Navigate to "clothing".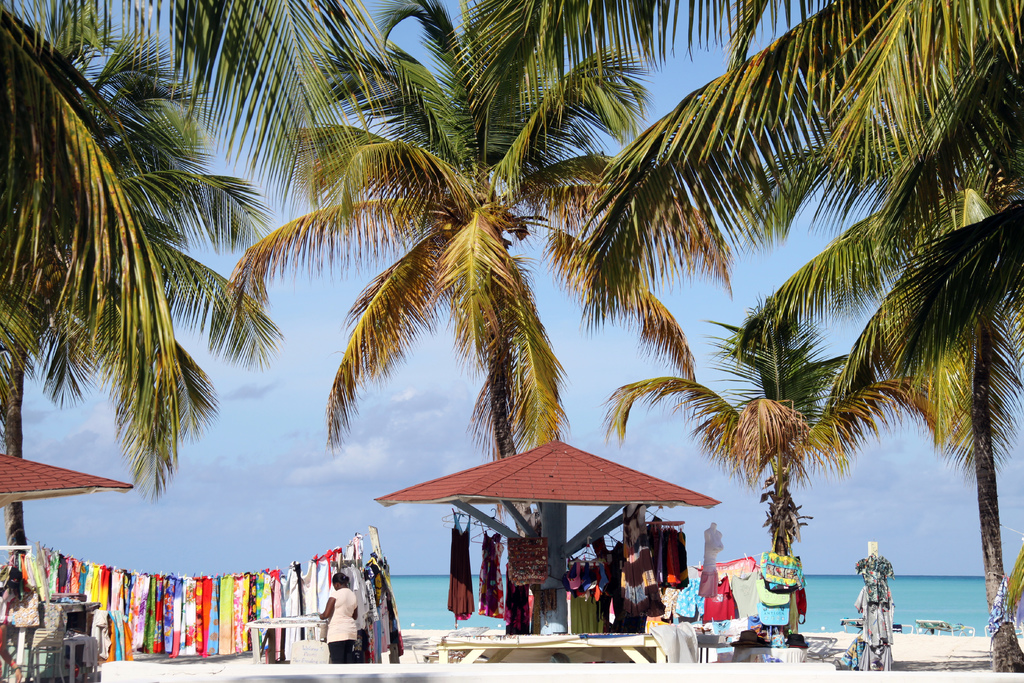
Navigation target: [left=851, top=585, right=895, bottom=642].
